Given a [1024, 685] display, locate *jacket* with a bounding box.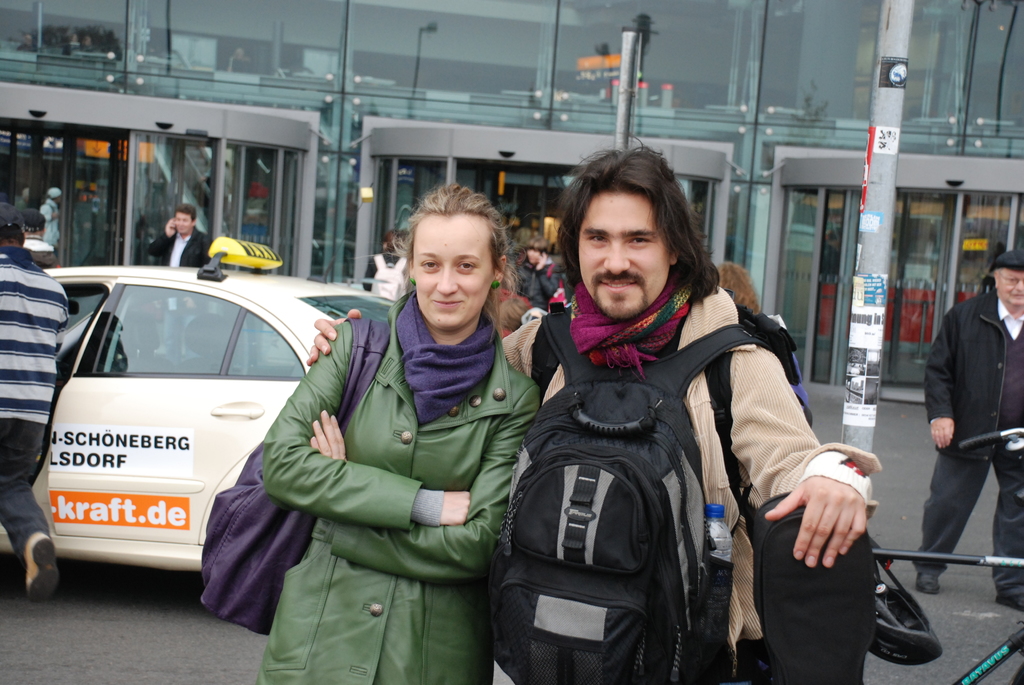
Located: bbox=[478, 254, 804, 684].
